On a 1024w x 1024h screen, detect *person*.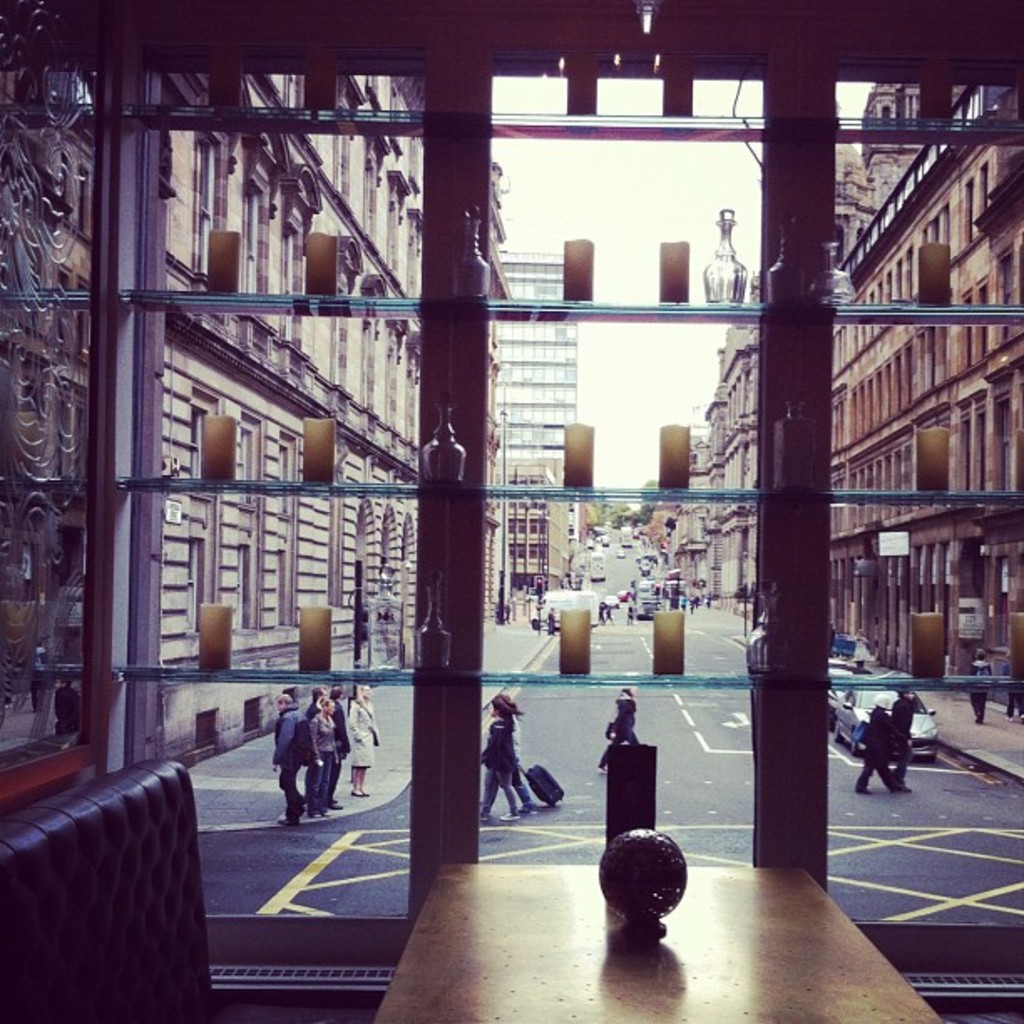
[274, 688, 311, 830].
